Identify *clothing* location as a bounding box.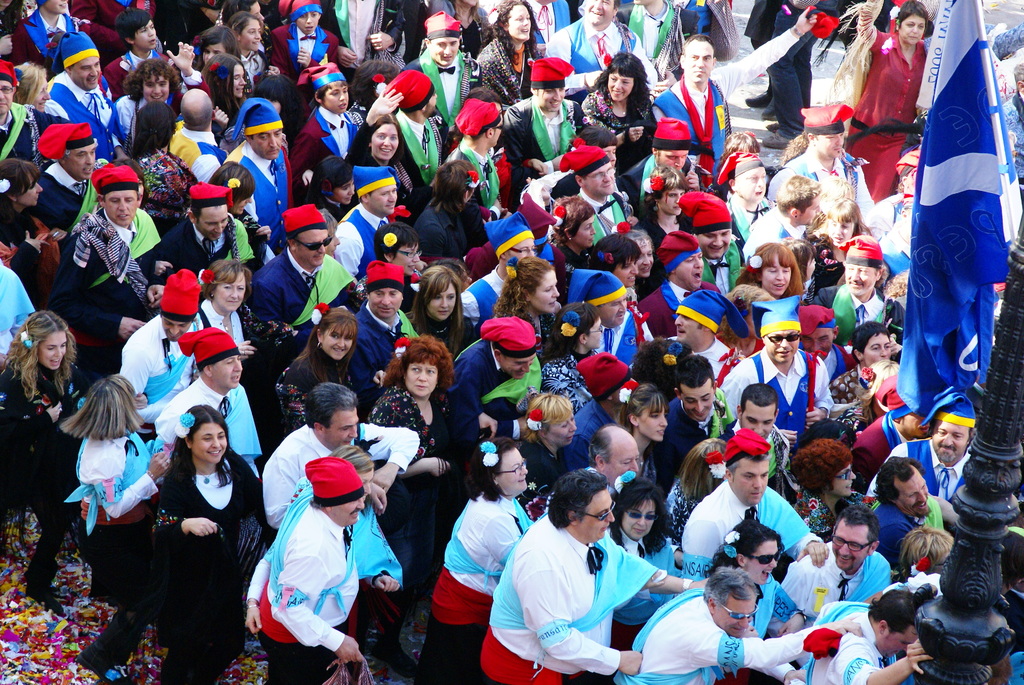
[863, 25, 936, 190].
